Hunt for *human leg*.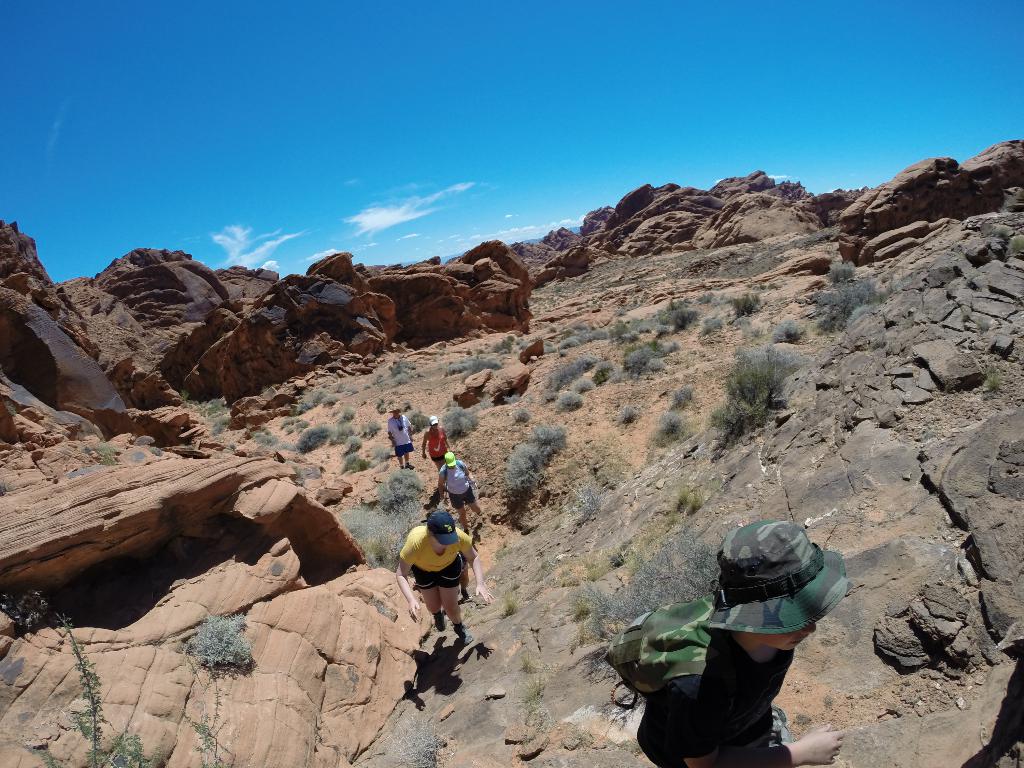
Hunted down at bbox=(410, 563, 451, 630).
